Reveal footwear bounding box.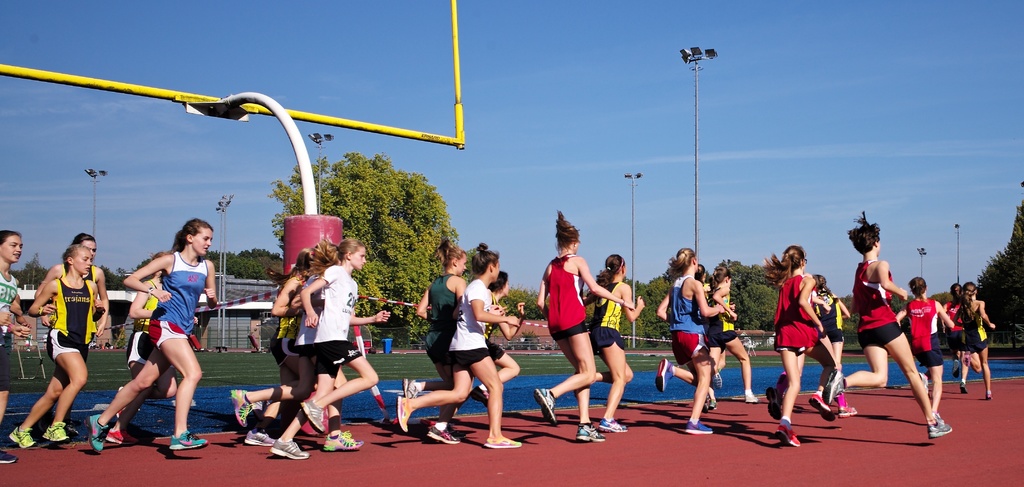
Revealed: region(837, 405, 856, 418).
